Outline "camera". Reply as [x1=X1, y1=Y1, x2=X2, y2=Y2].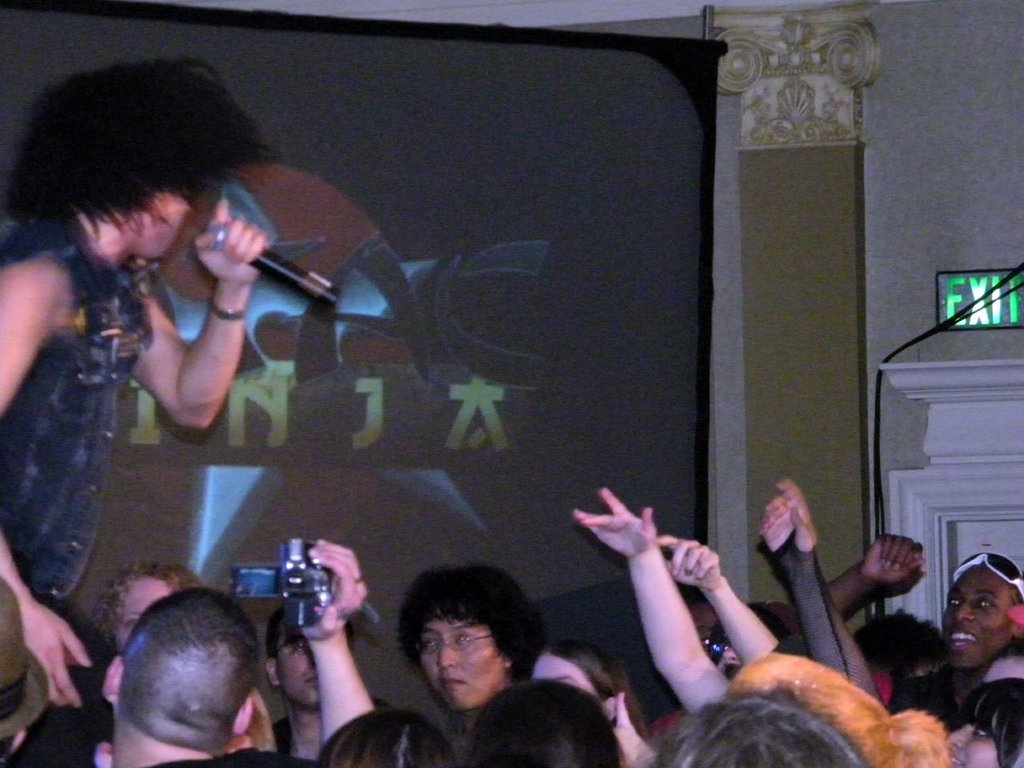
[x1=246, y1=554, x2=359, y2=645].
